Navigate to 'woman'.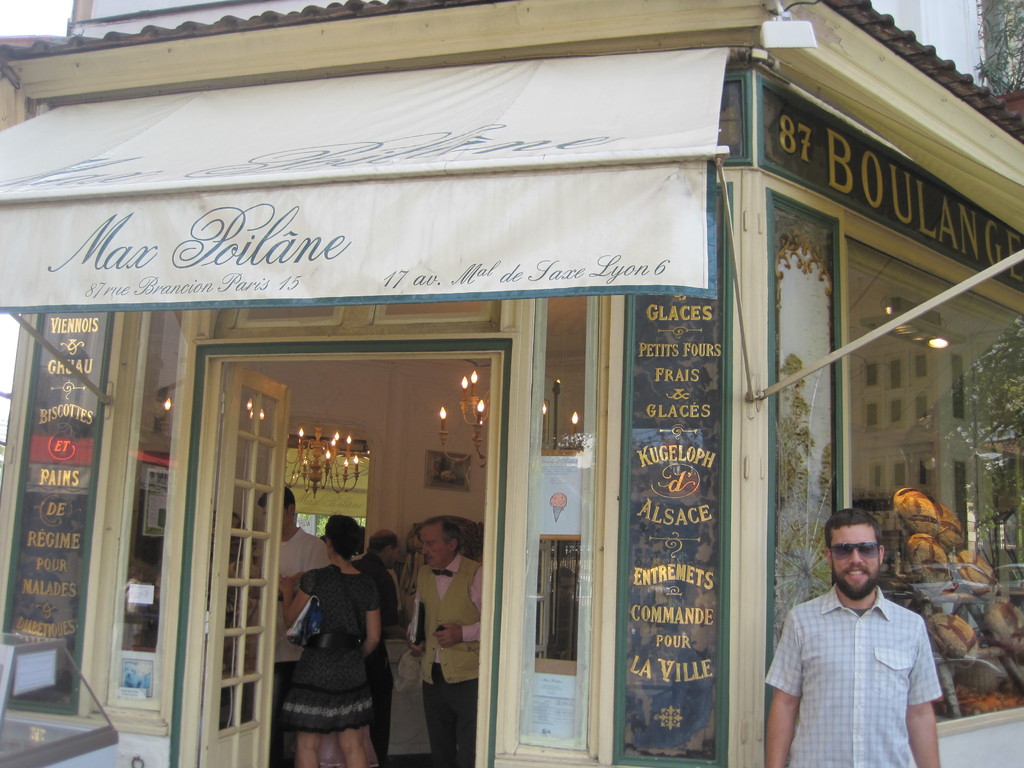
Navigation target: 269 511 391 751.
